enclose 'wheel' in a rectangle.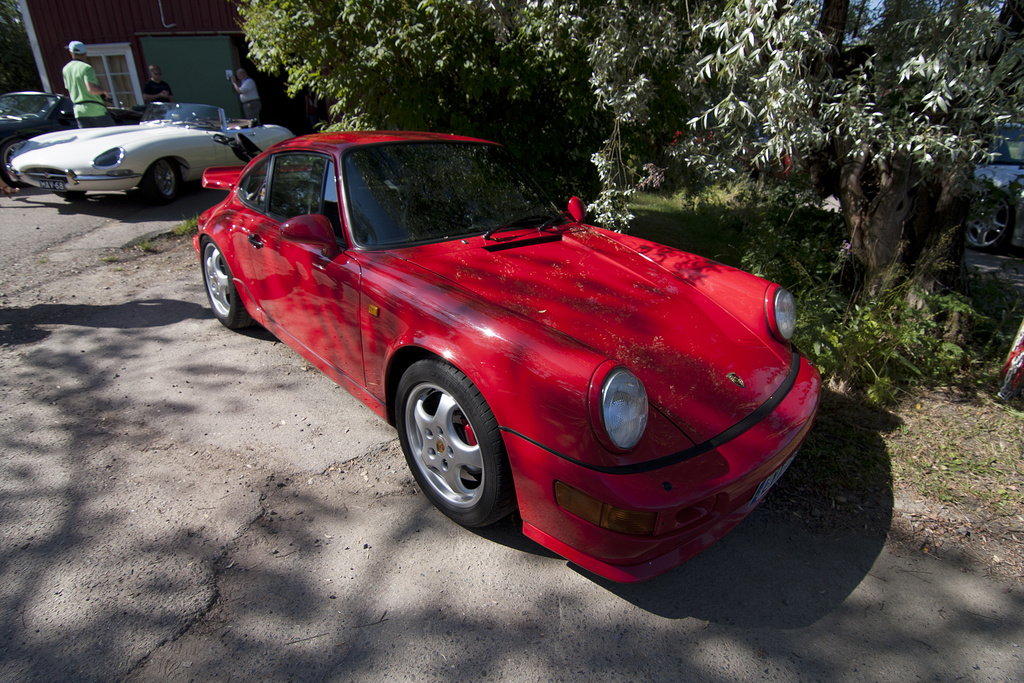
202,235,250,327.
